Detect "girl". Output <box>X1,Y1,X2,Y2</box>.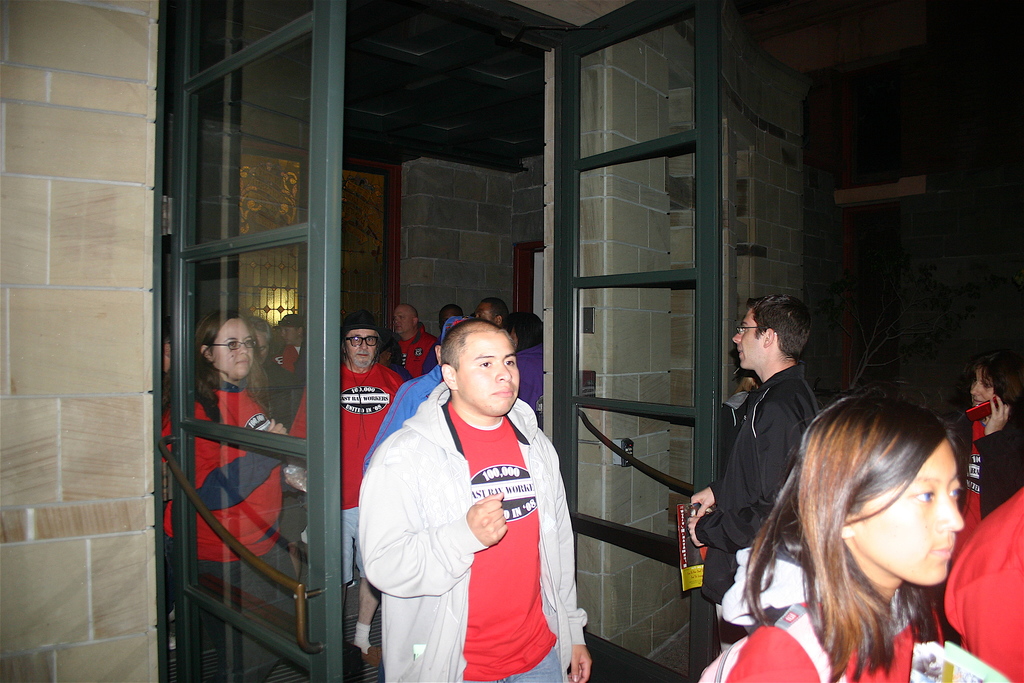
<box>698,384,971,682</box>.
